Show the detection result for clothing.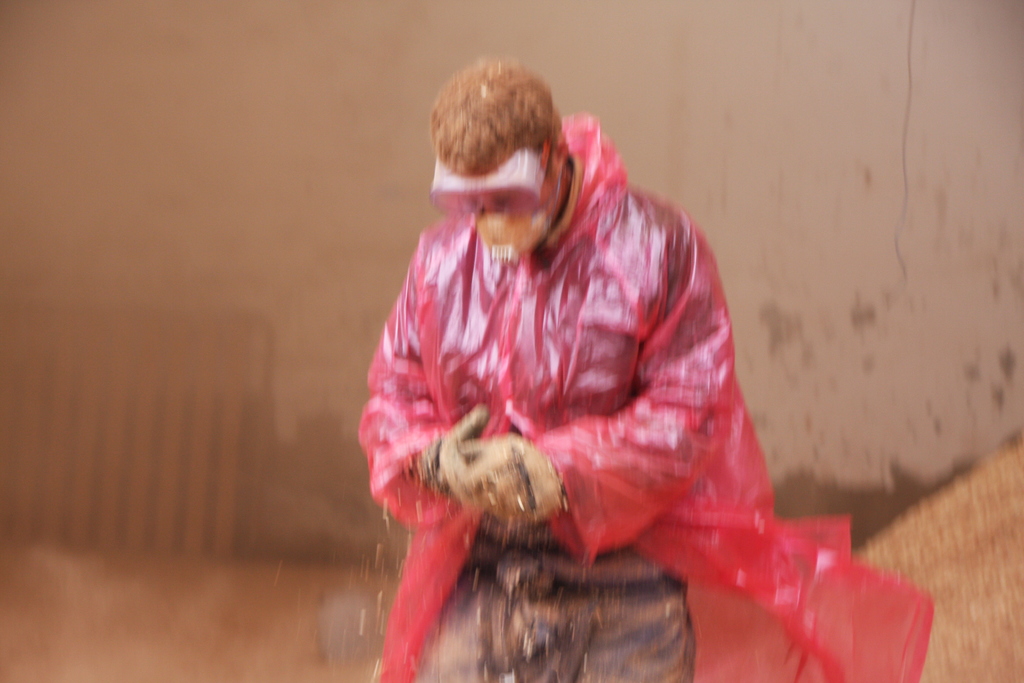
rect(399, 182, 884, 641).
